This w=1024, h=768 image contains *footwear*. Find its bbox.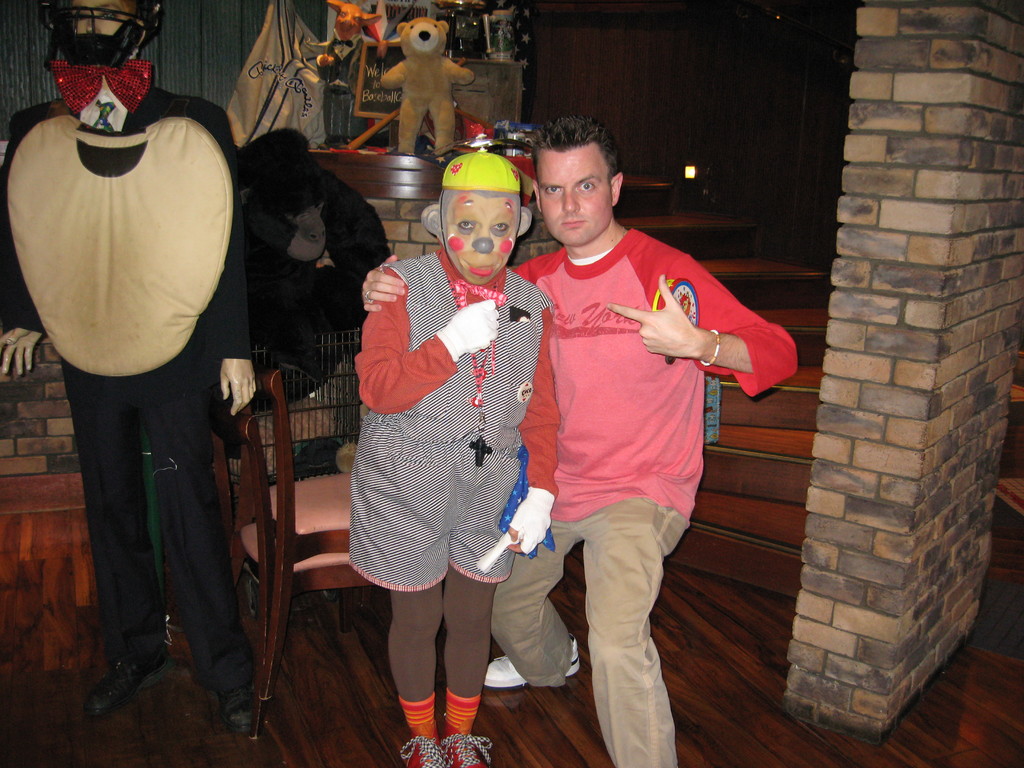
(214,683,267,744).
